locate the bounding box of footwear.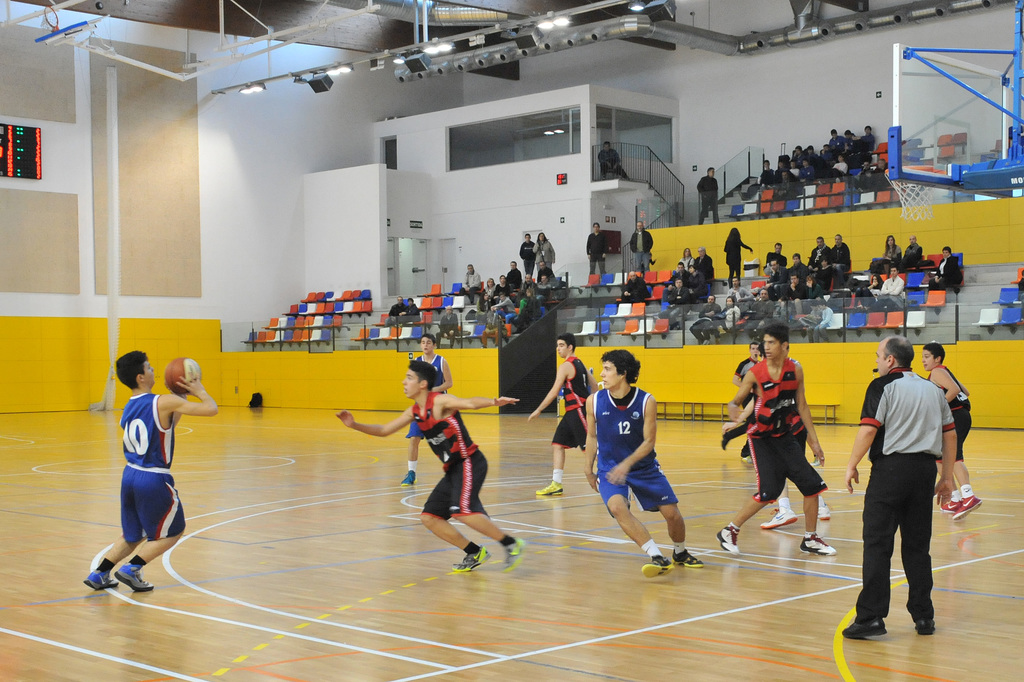
Bounding box: [716, 527, 738, 554].
